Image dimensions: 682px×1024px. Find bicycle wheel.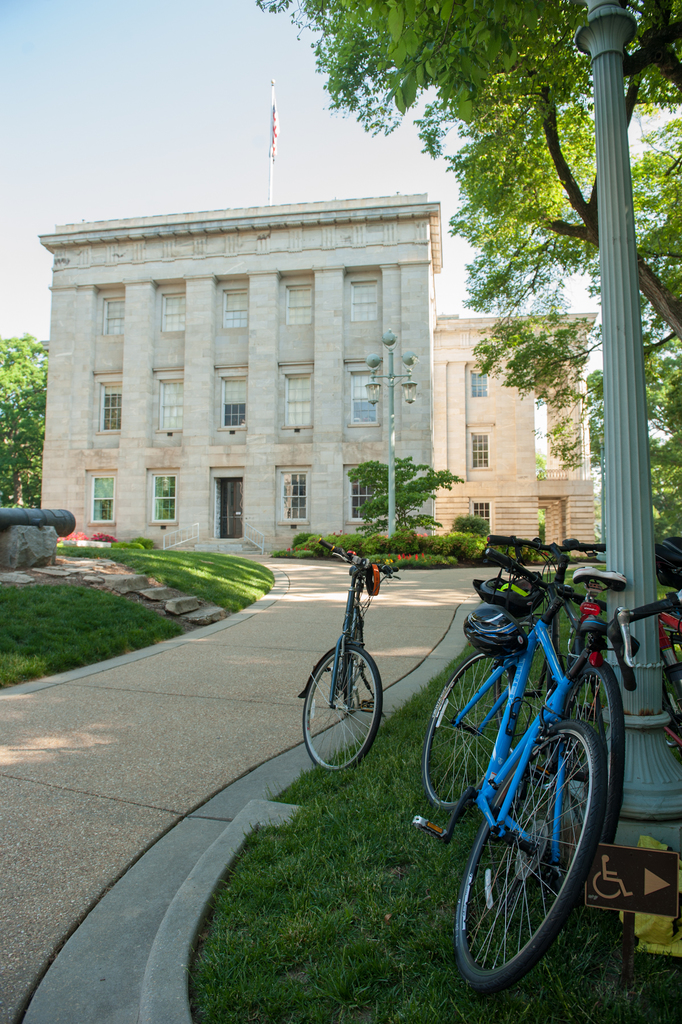
bbox(419, 638, 531, 815).
